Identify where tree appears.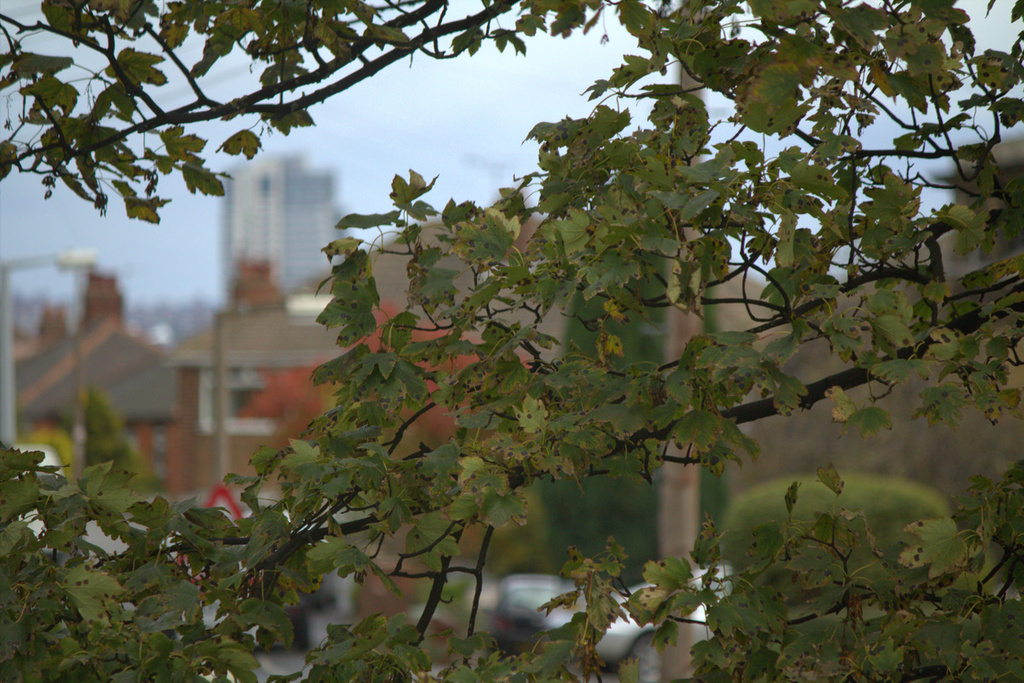
Appears at 96, 0, 969, 657.
